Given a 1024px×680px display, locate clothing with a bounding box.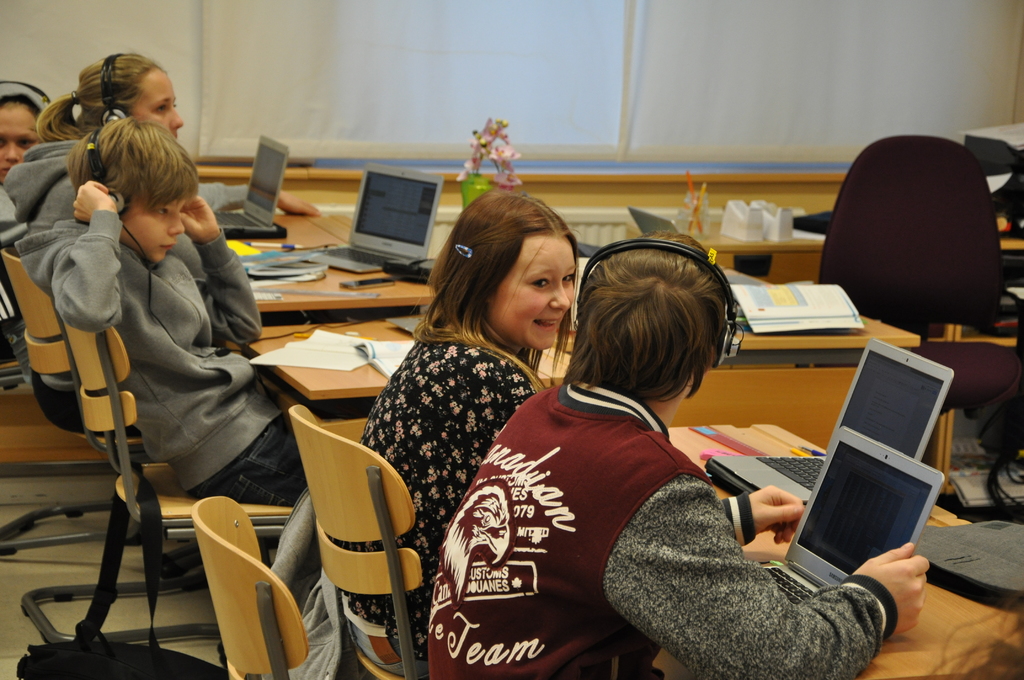
Located: locate(20, 222, 306, 516).
